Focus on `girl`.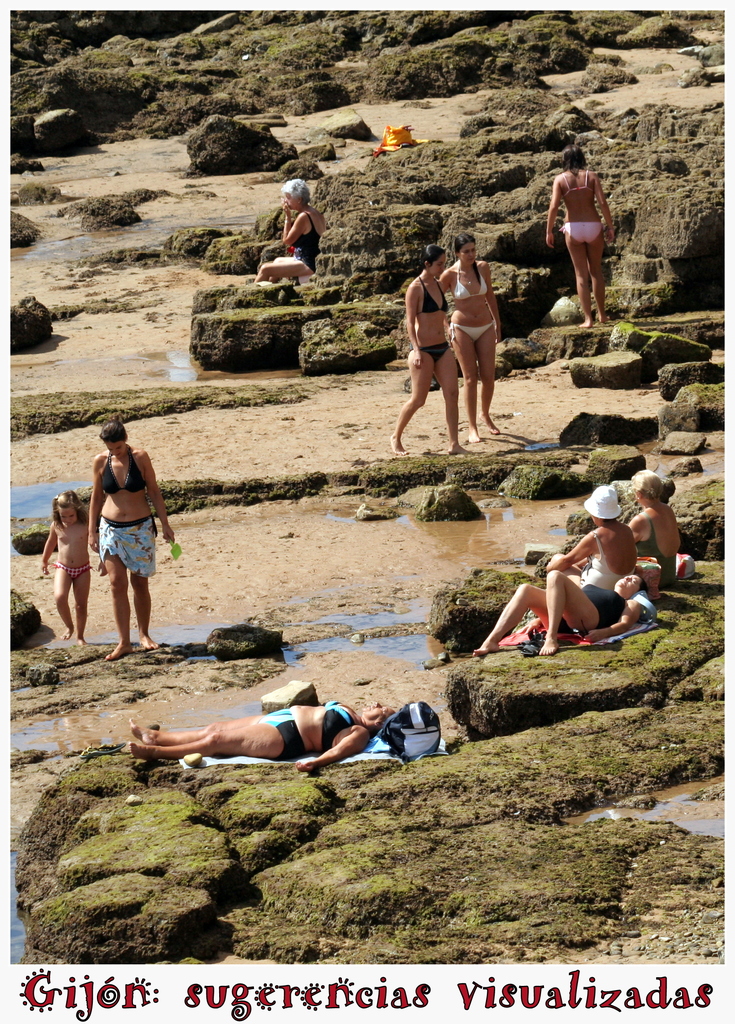
Focused at [x1=128, y1=700, x2=394, y2=771].
